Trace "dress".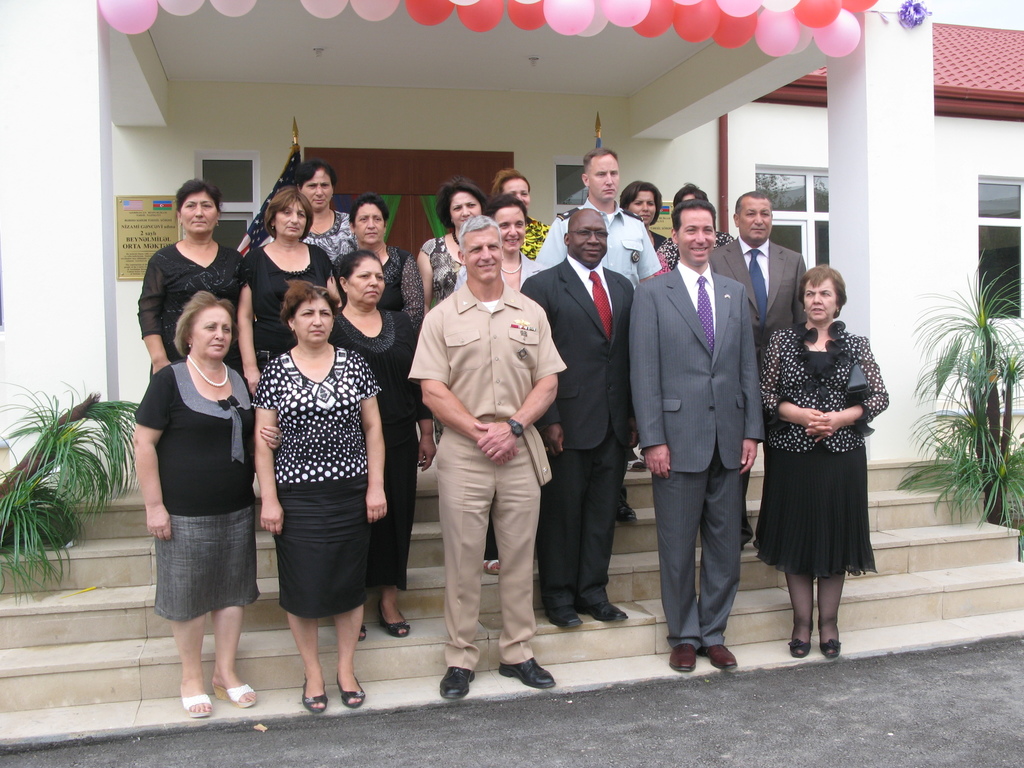
Traced to BBox(329, 307, 431, 591).
